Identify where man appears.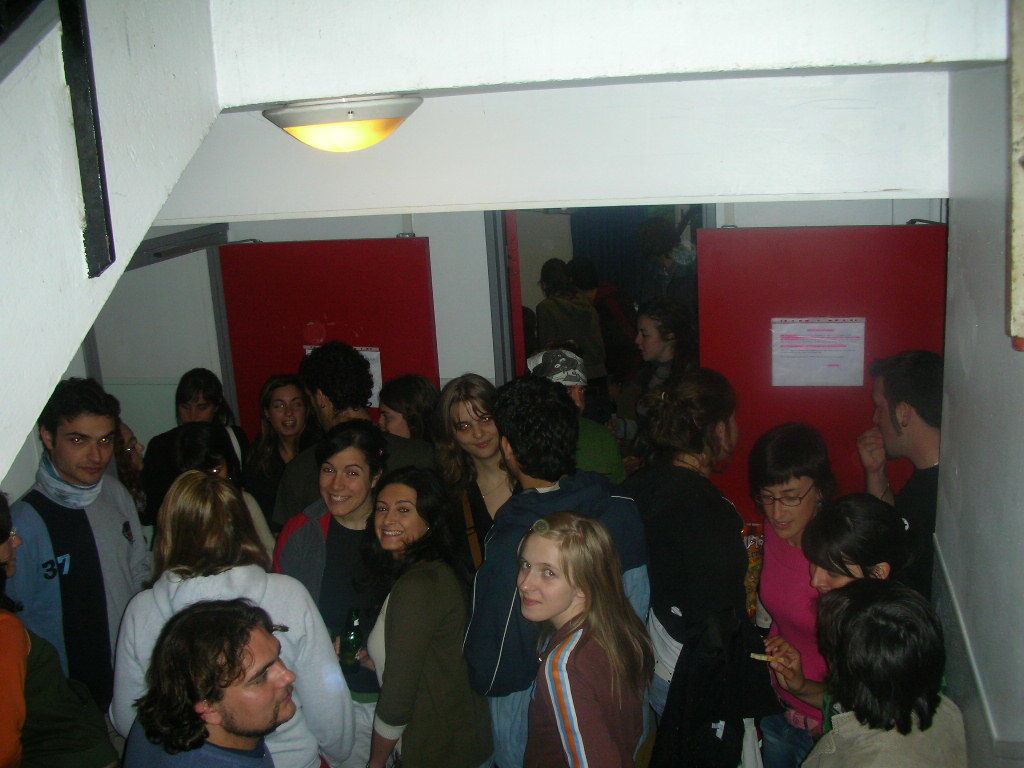
Appears at bbox=(134, 594, 301, 767).
